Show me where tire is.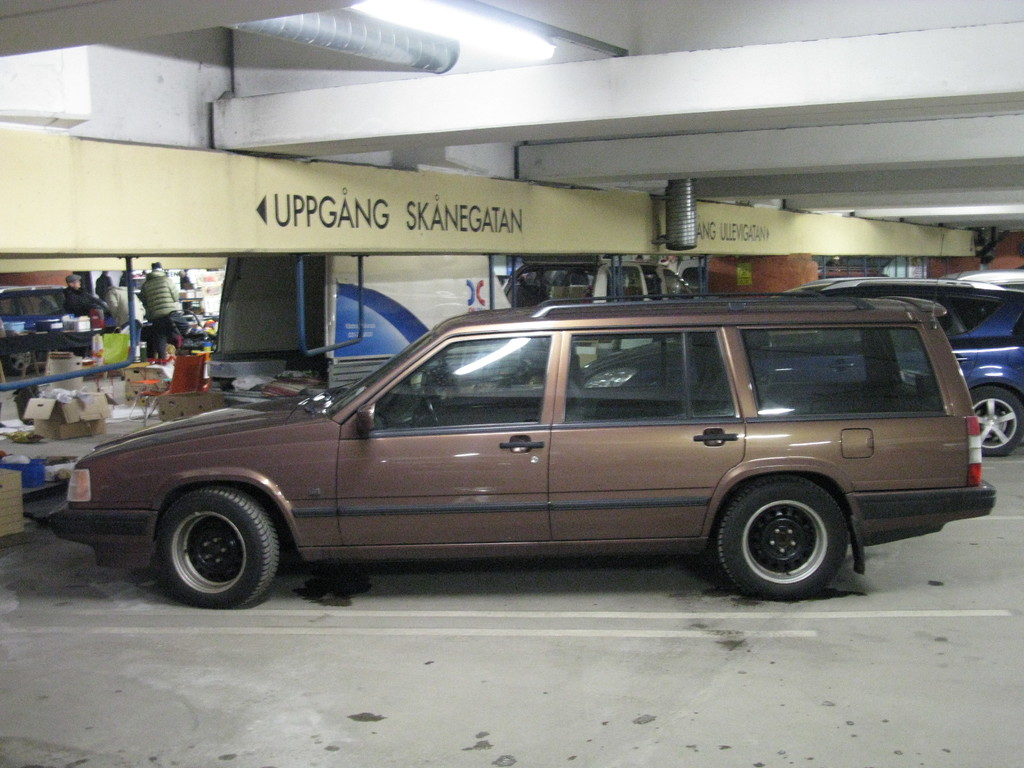
tire is at BBox(158, 490, 280, 606).
